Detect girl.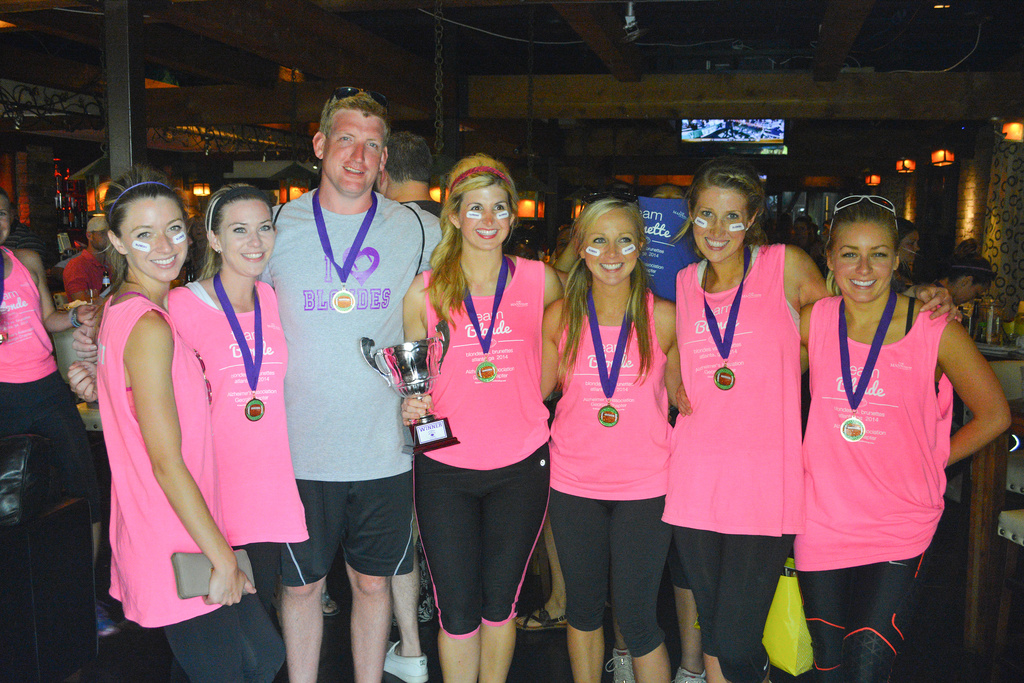
Detected at <region>161, 180, 289, 614</region>.
